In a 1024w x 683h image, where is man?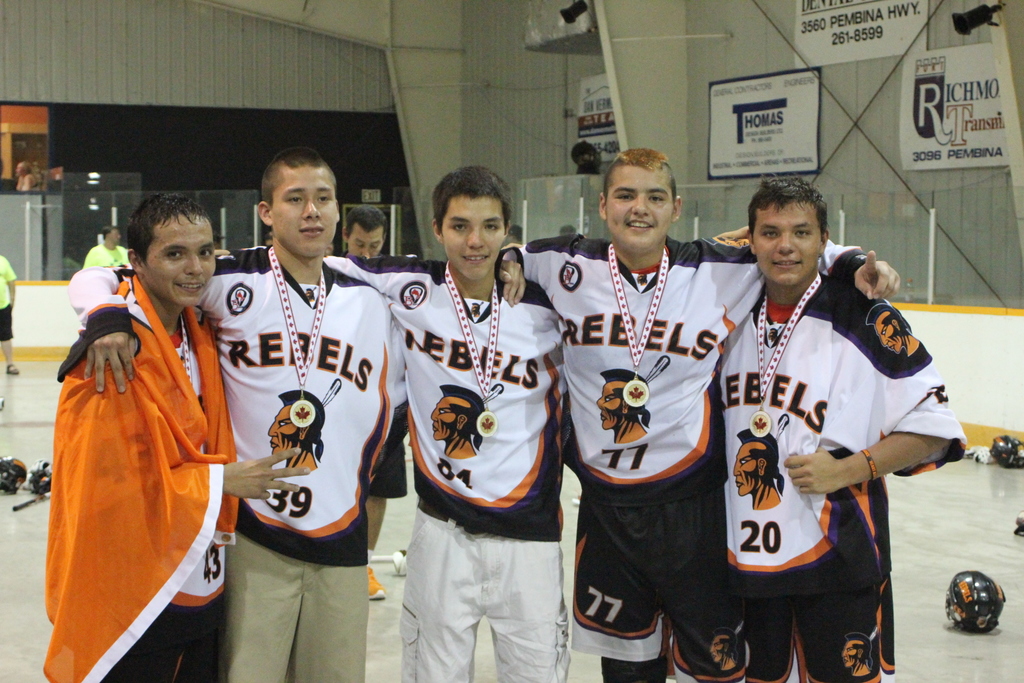
select_region(44, 186, 305, 682).
